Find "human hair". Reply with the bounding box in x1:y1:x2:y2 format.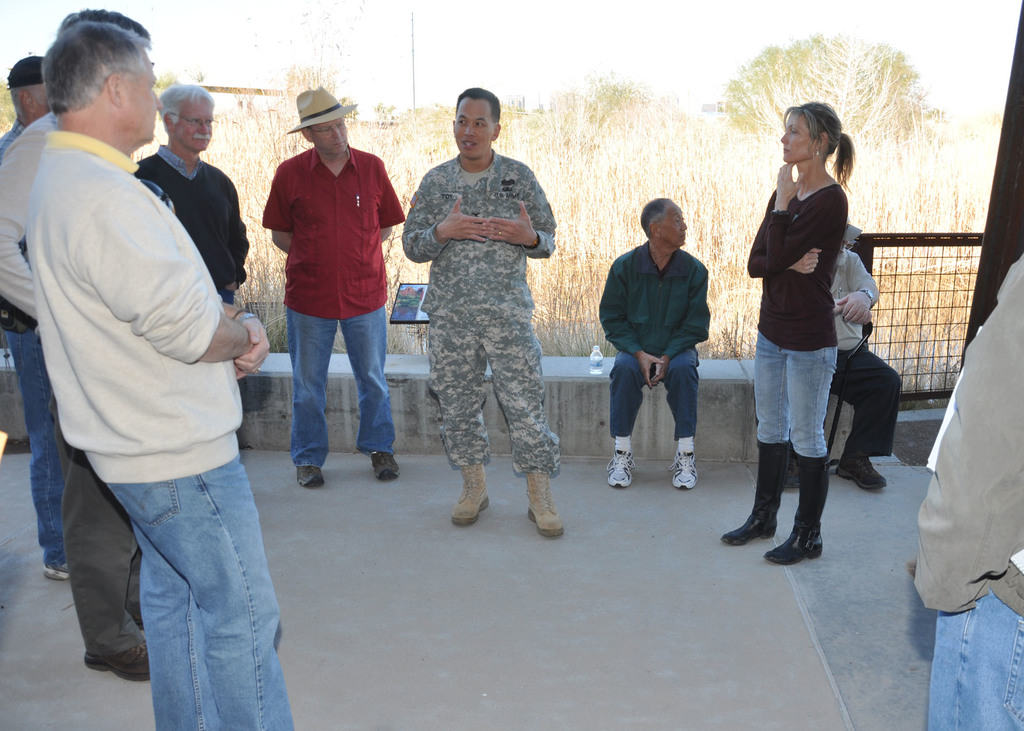
639:193:671:233.
